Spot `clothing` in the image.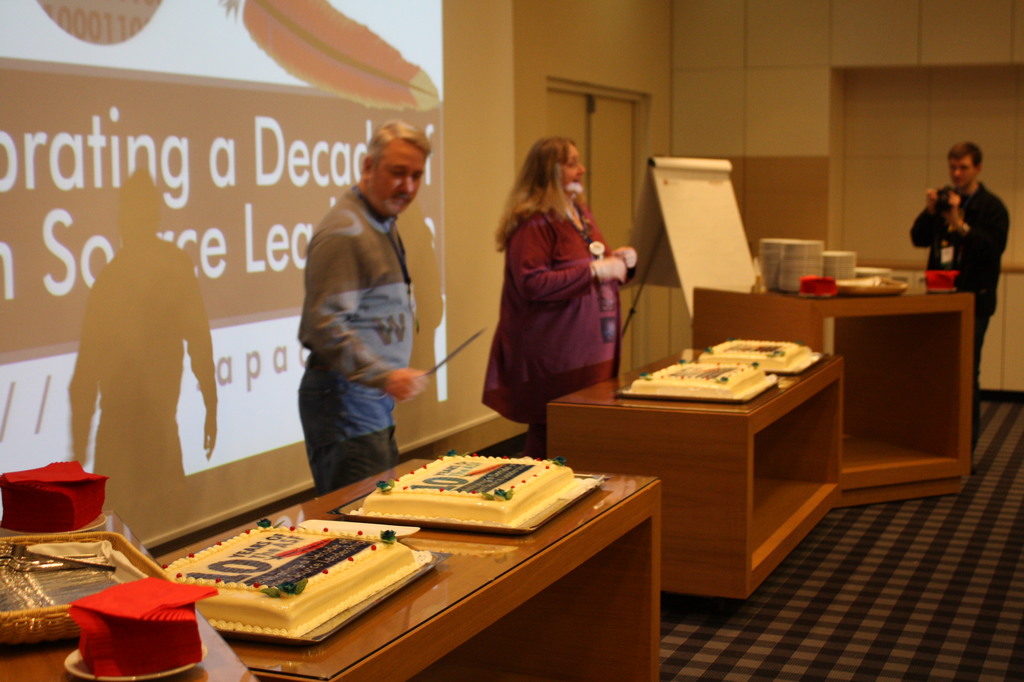
`clothing` found at 906/175/1008/394.
